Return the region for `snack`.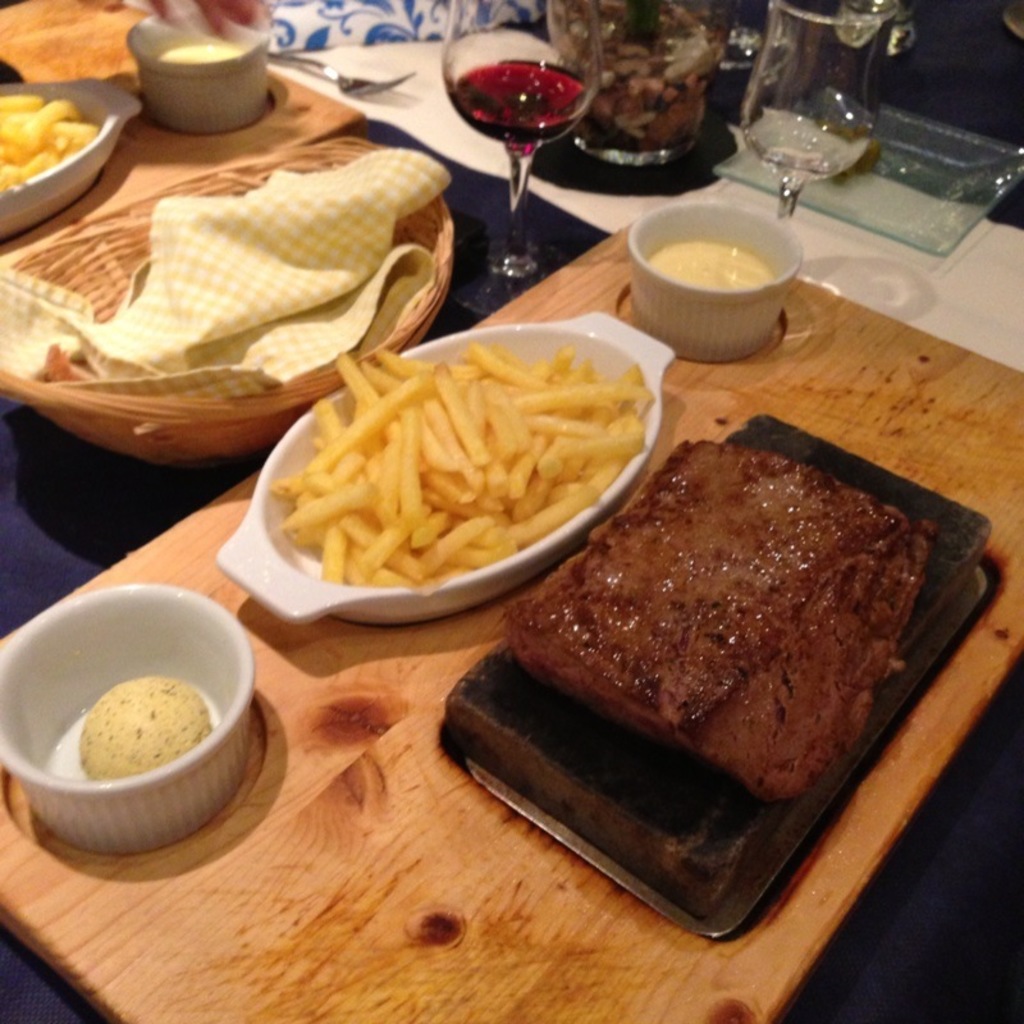
(495,438,941,800).
